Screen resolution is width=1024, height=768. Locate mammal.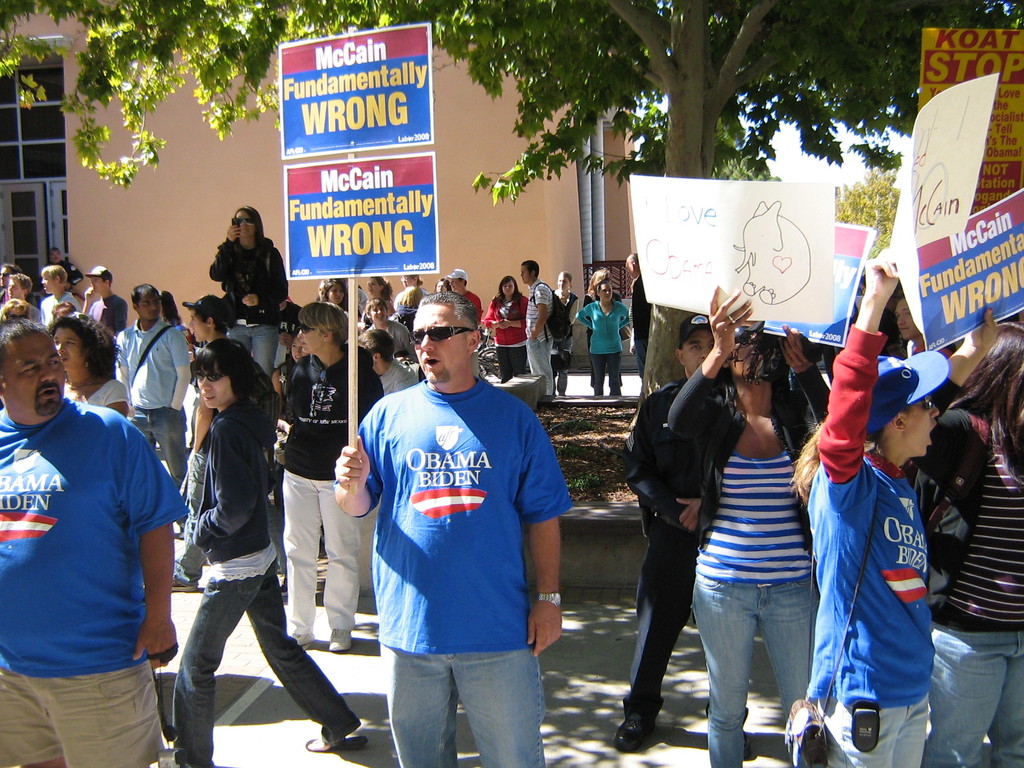
x1=732 y1=204 x2=815 y2=305.
